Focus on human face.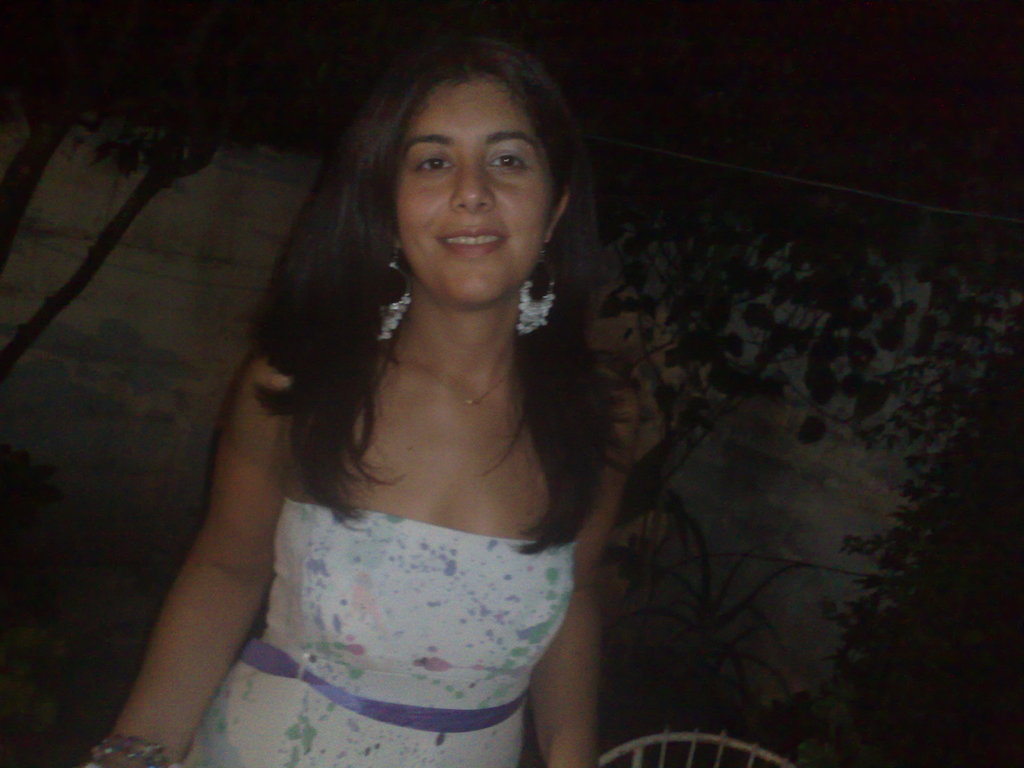
Focused at 391,73,542,298.
